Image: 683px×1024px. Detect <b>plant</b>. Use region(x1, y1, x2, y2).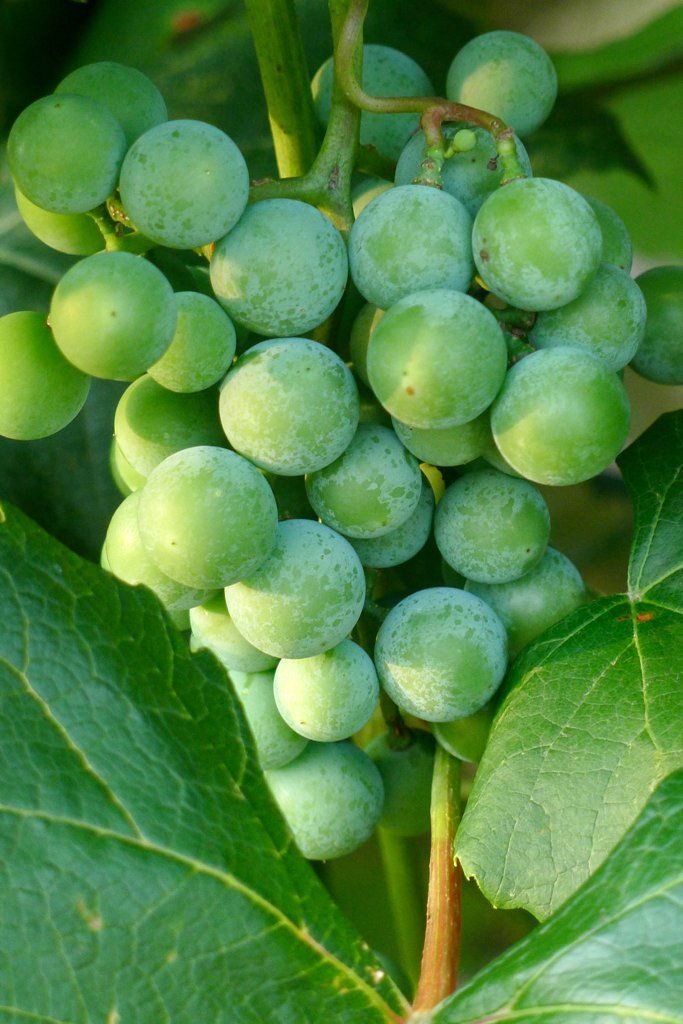
region(0, 0, 682, 1023).
